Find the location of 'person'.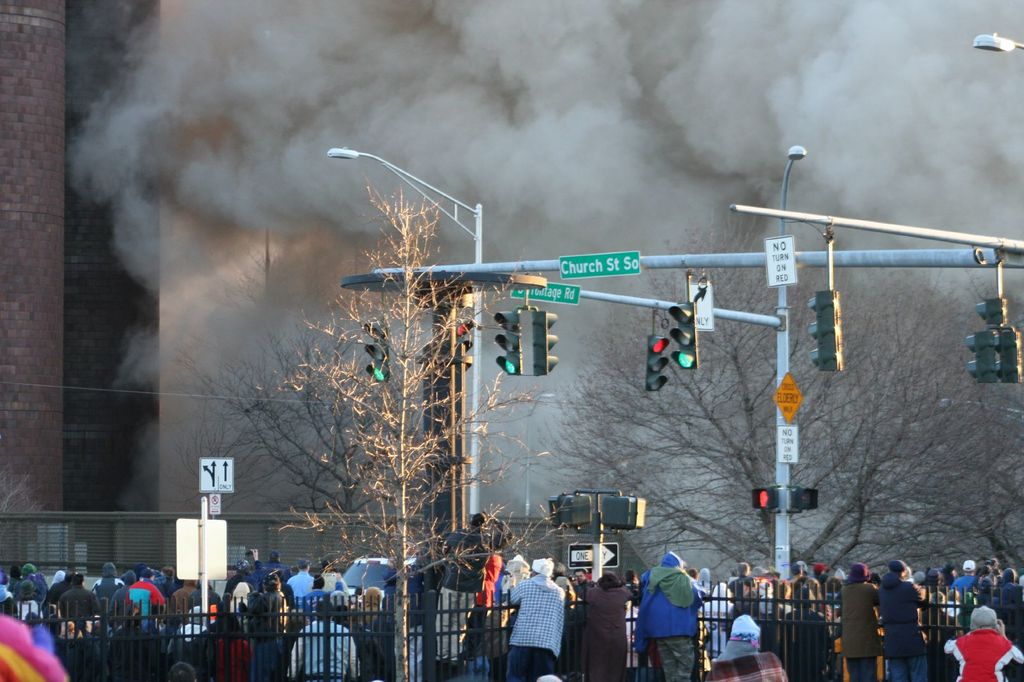
Location: {"x1": 651, "y1": 543, "x2": 717, "y2": 677}.
